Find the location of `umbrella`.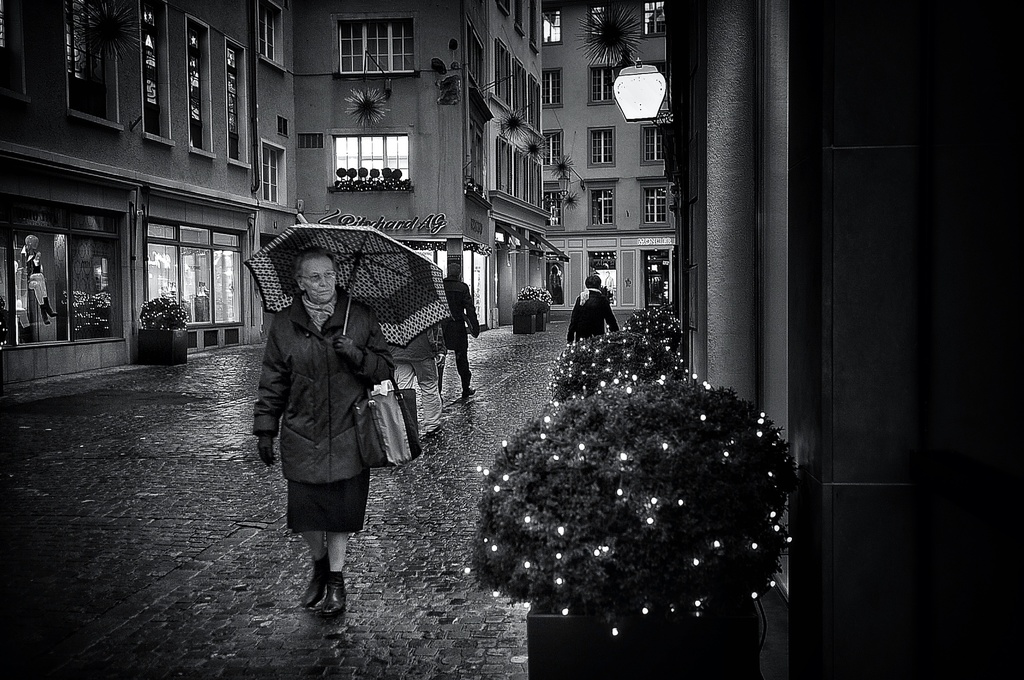
Location: (246,224,456,350).
